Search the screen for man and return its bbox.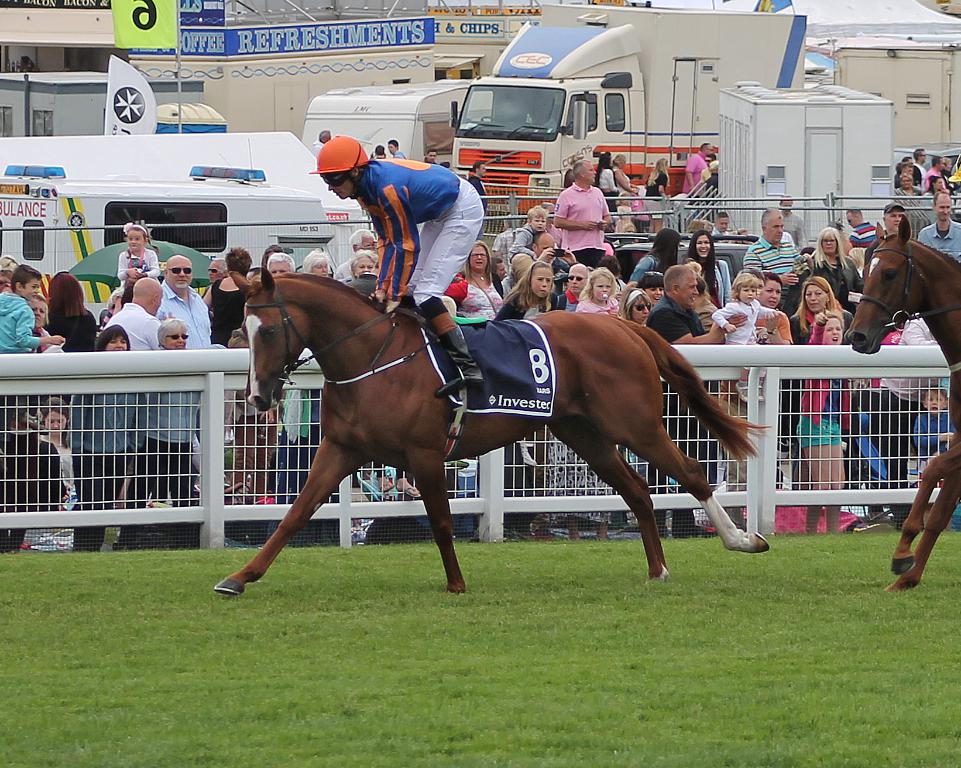
Found: left=114, top=278, right=165, bottom=352.
